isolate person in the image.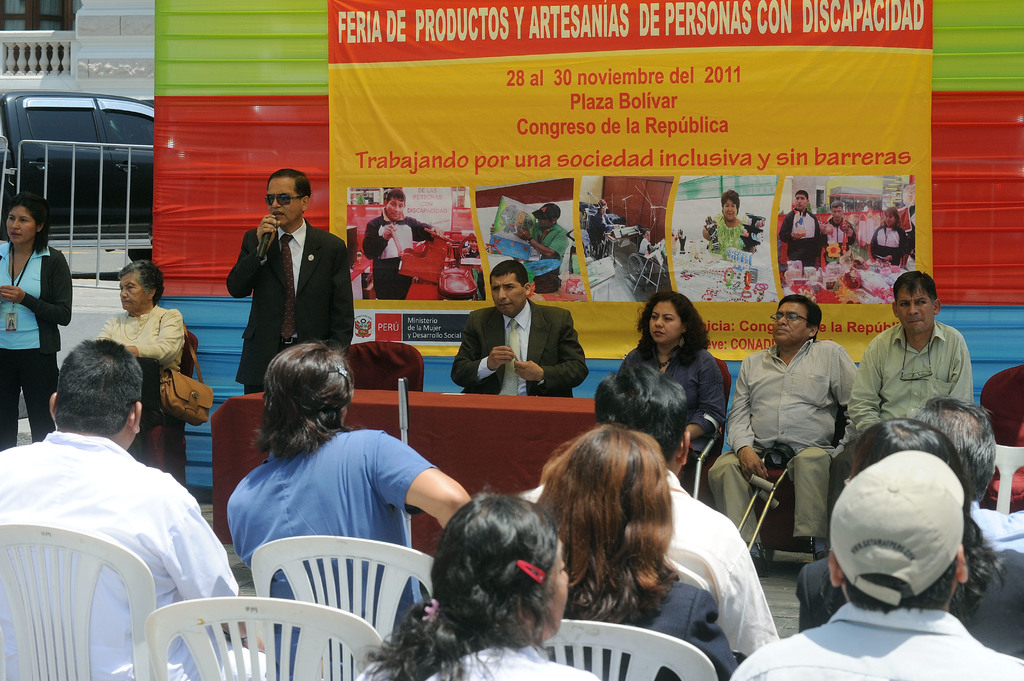
Isolated region: 359,188,429,300.
